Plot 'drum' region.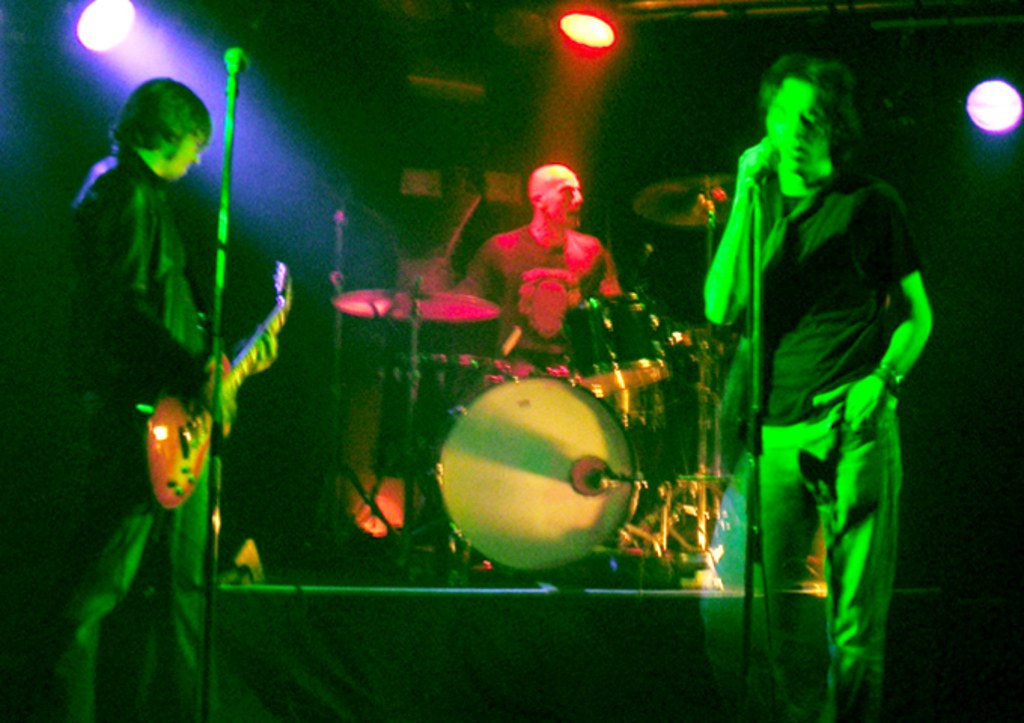
Plotted at [x1=563, y1=297, x2=666, y2=390].
